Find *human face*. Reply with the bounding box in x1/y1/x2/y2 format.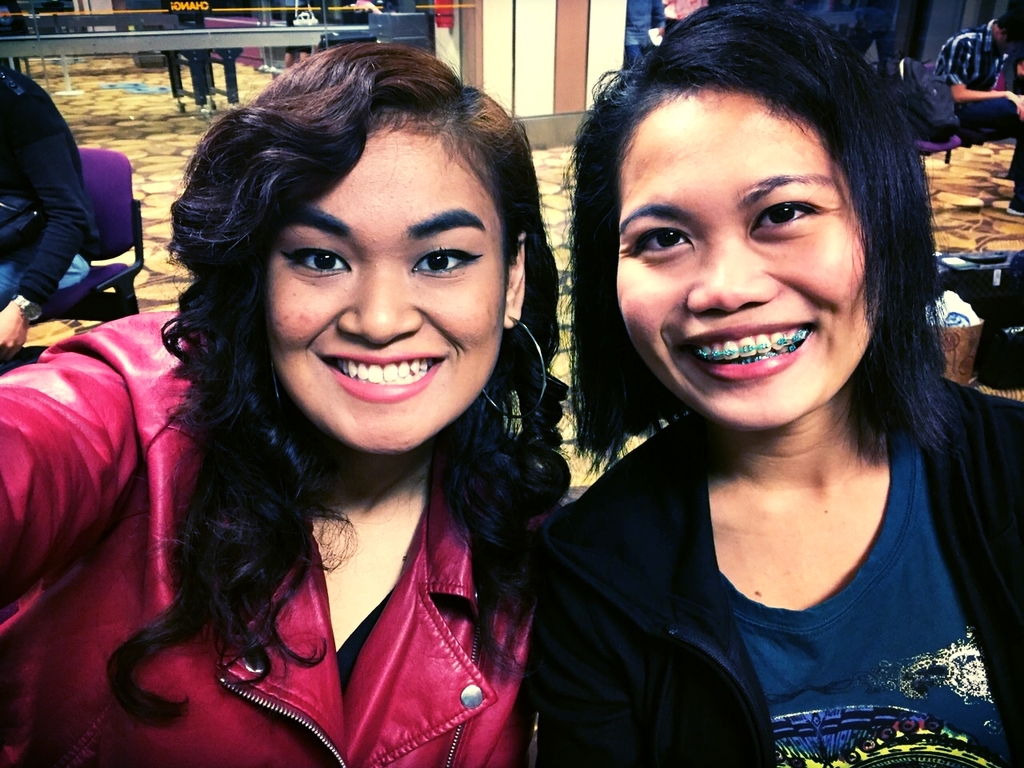
259/110/521/458.
